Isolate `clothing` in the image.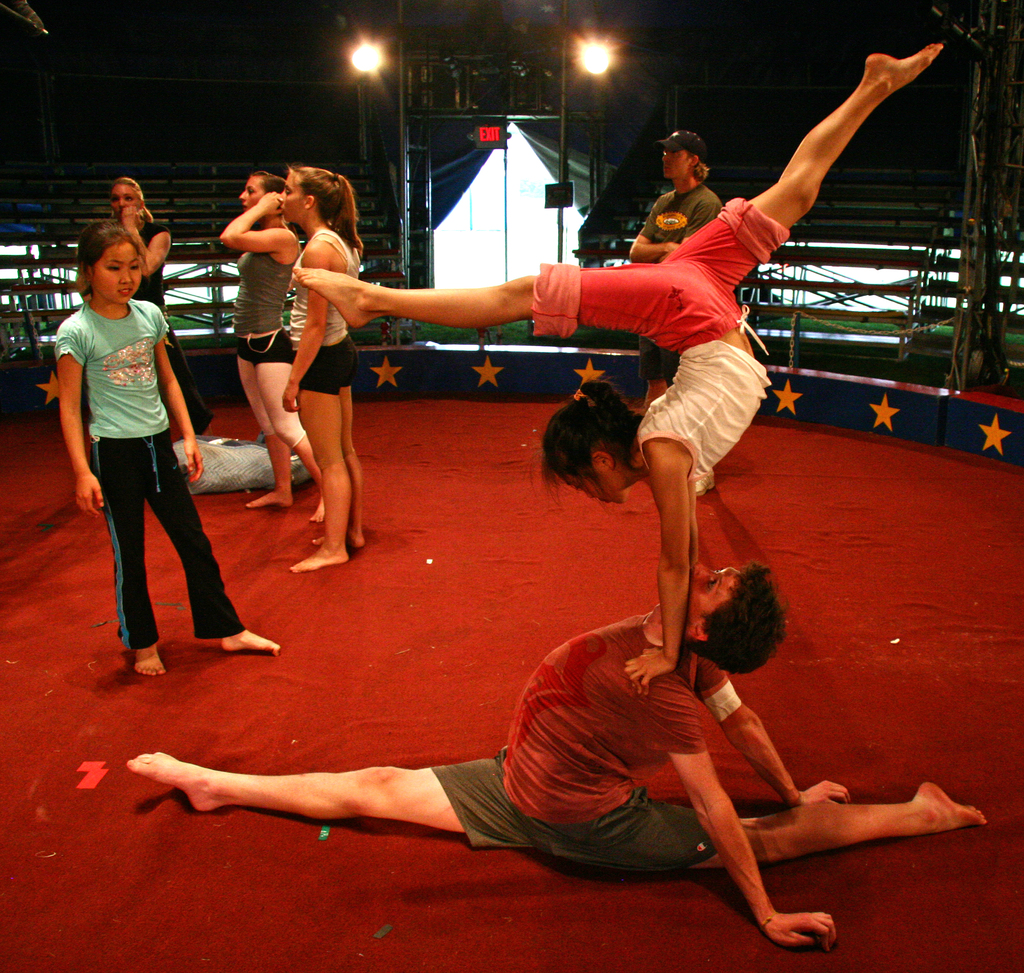
Isolated region: l=60, t=249, r=216, b=640.
